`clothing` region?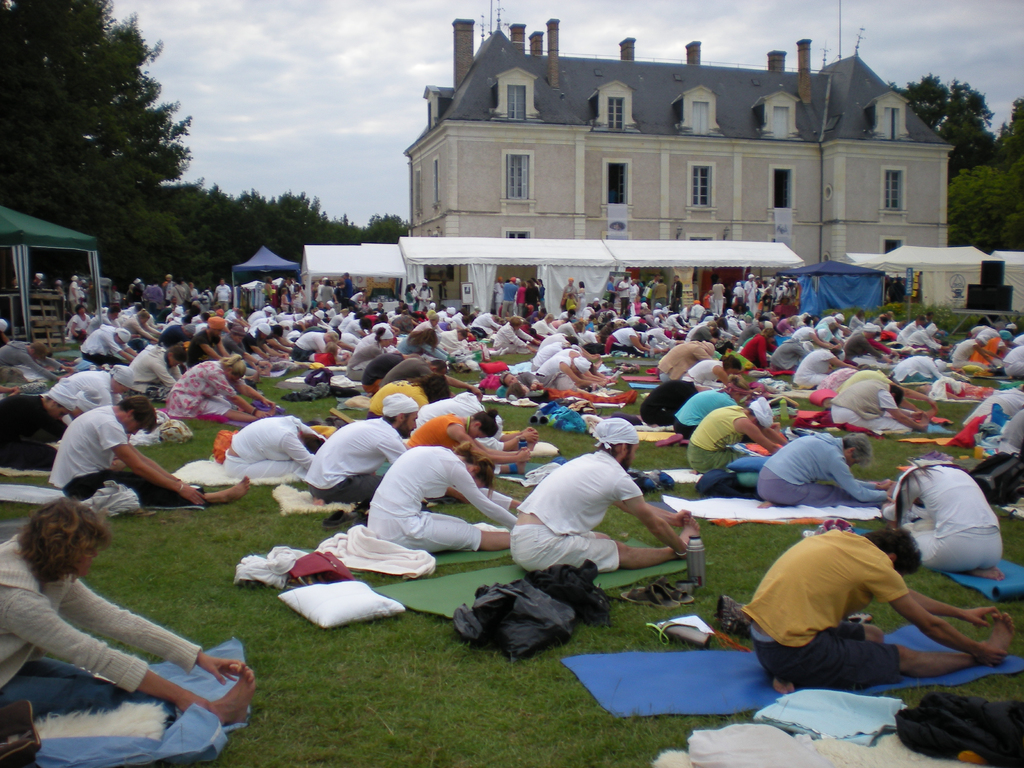
detection(851, 314, 864, 332)
